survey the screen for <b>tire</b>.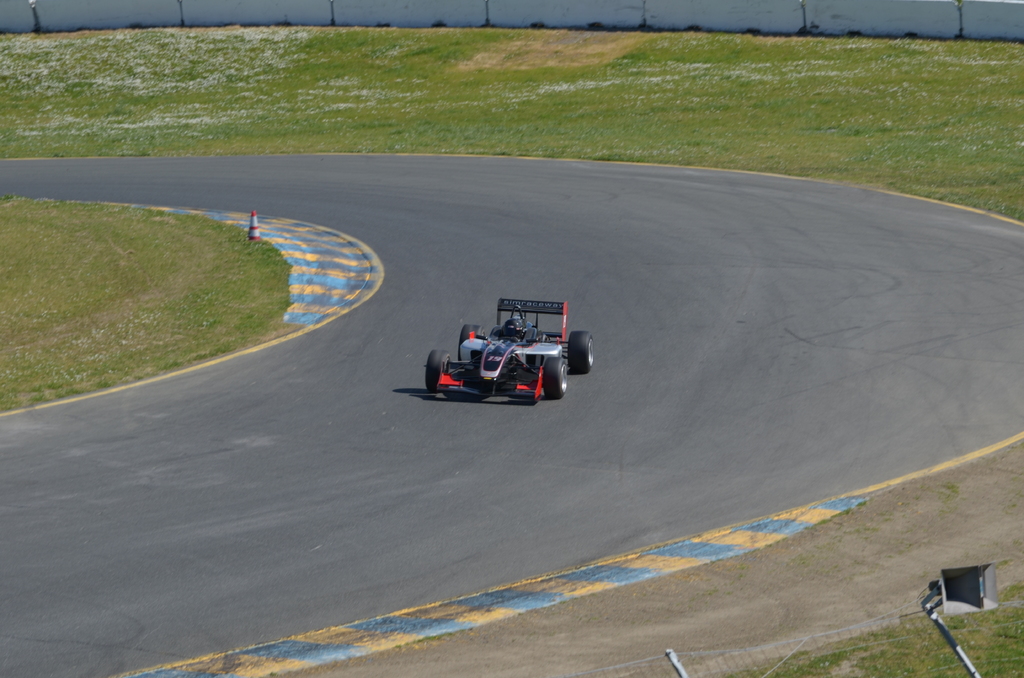
Survey found: (424,348,450,394).
